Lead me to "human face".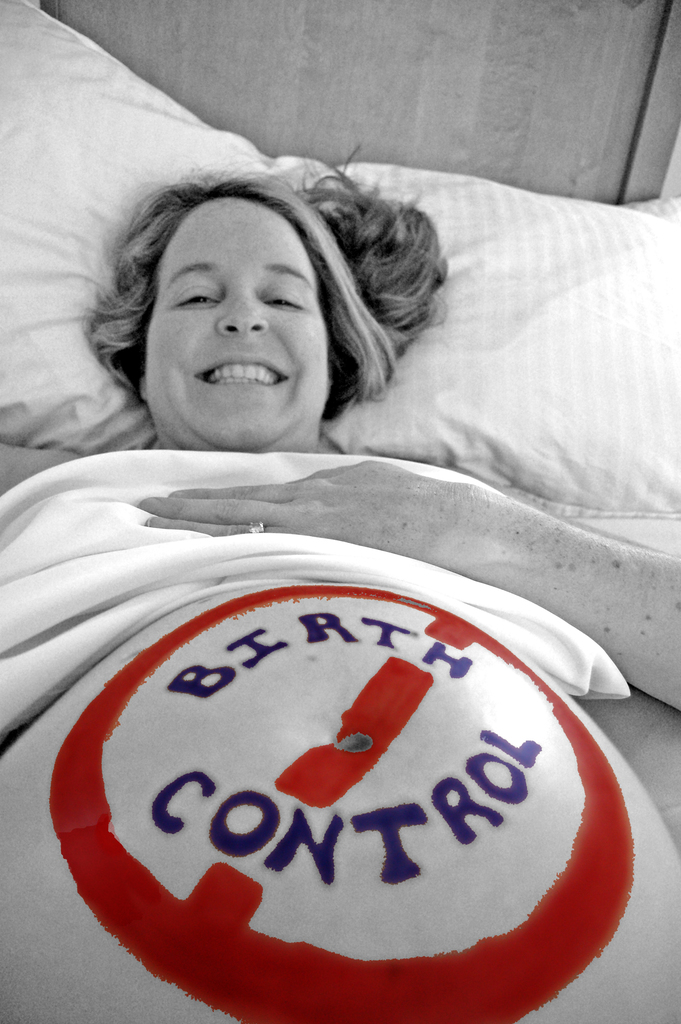
Lead to 144,195,329,447.
